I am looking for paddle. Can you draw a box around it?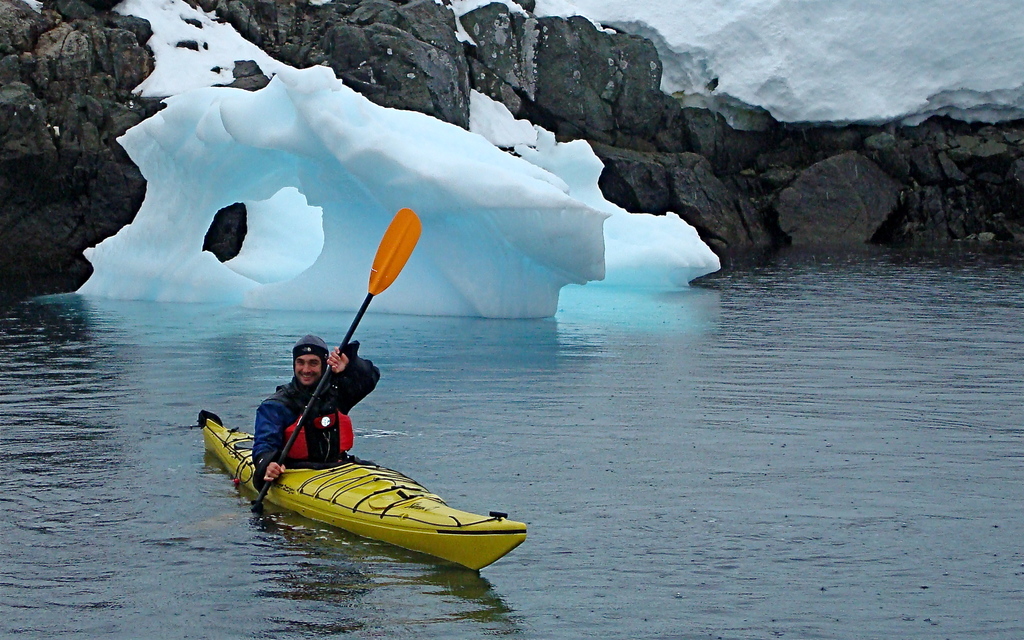
Sure, the bounding box is (left=252, top=206, right=424, bottom=516).
